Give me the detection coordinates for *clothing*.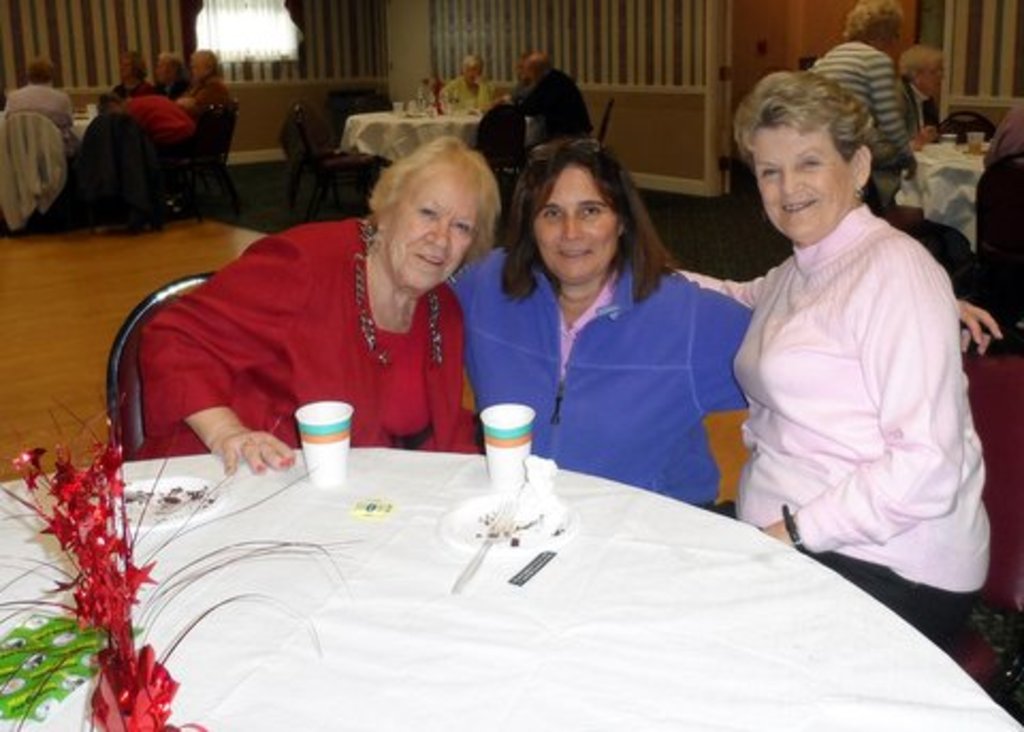
<bbox>442, 75, 493, 120</bbox>.
